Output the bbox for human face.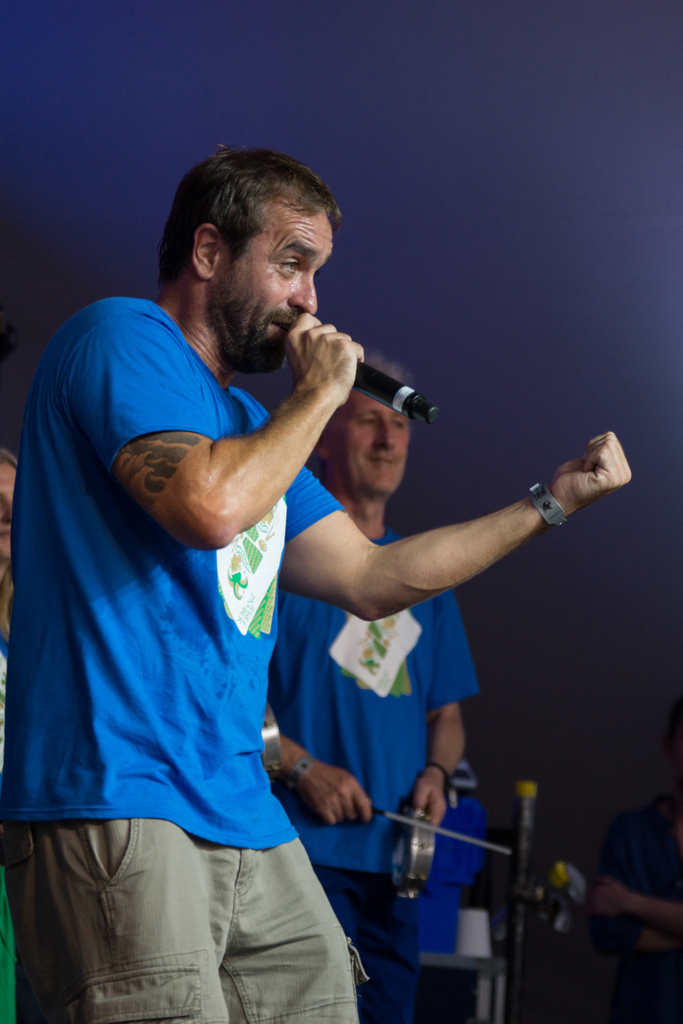
[217, 206, 332, 374].
